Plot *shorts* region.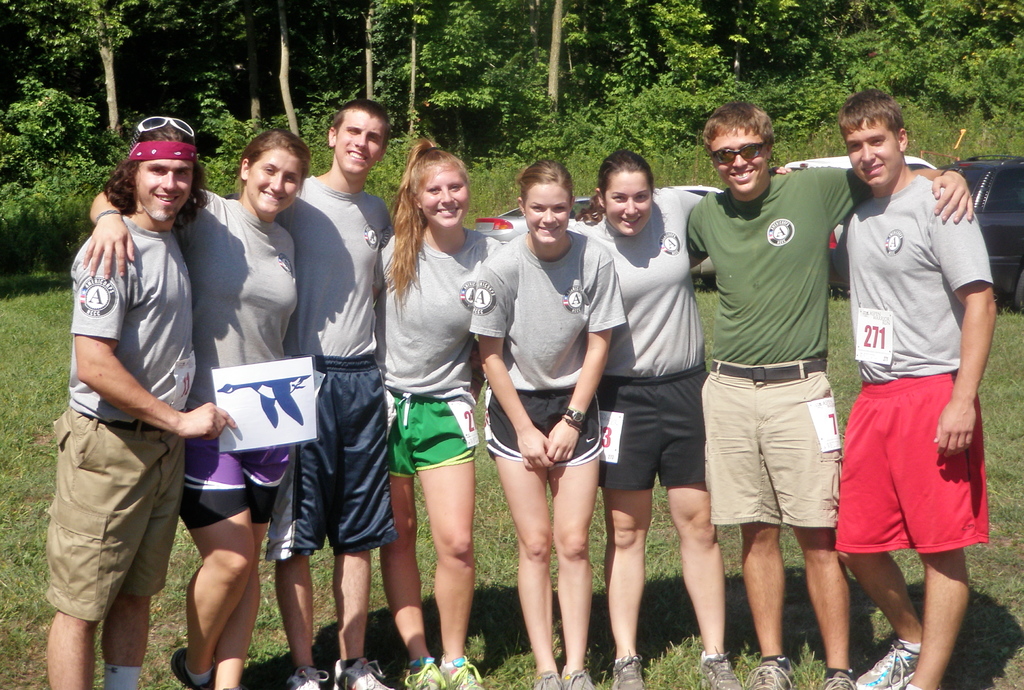
Plotted at [182,436,290,532].
